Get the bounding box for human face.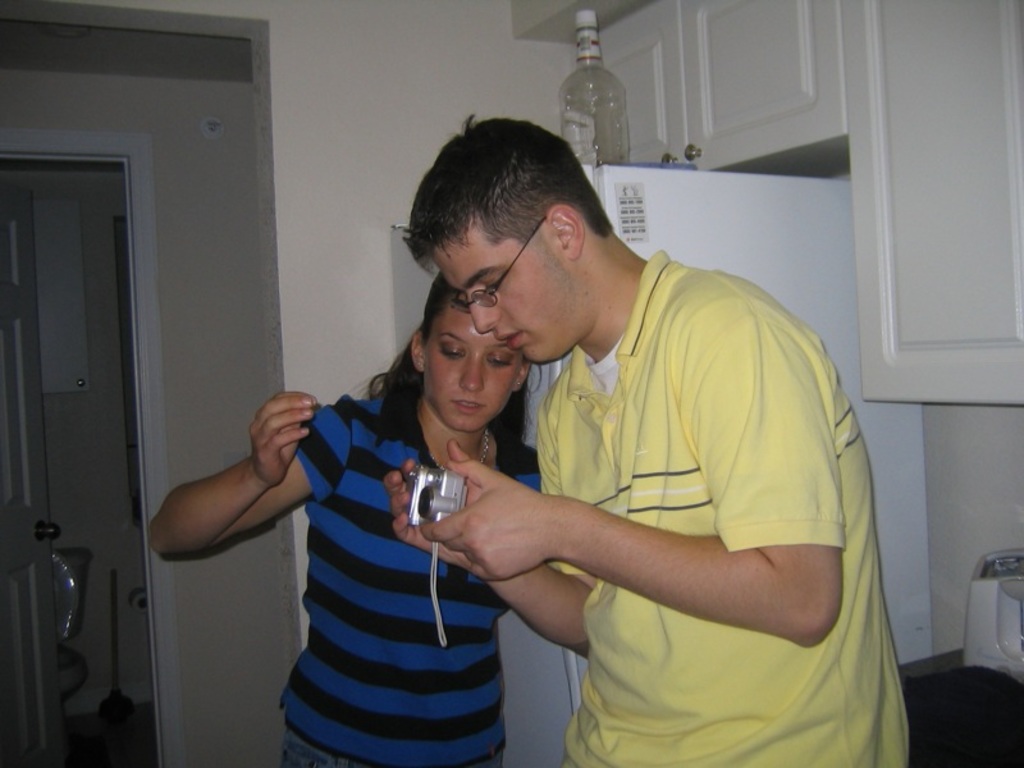
left=435, top=216, right=594, bottom=362.
